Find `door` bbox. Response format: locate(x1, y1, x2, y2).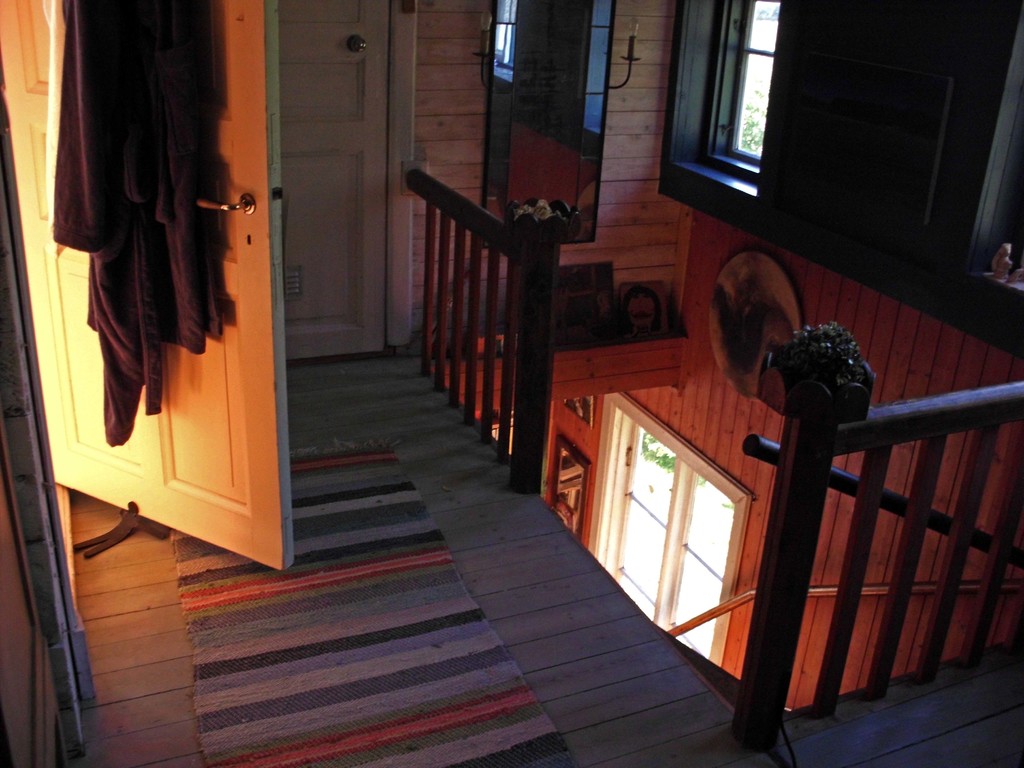
locate(0, 0, 288, 566).
